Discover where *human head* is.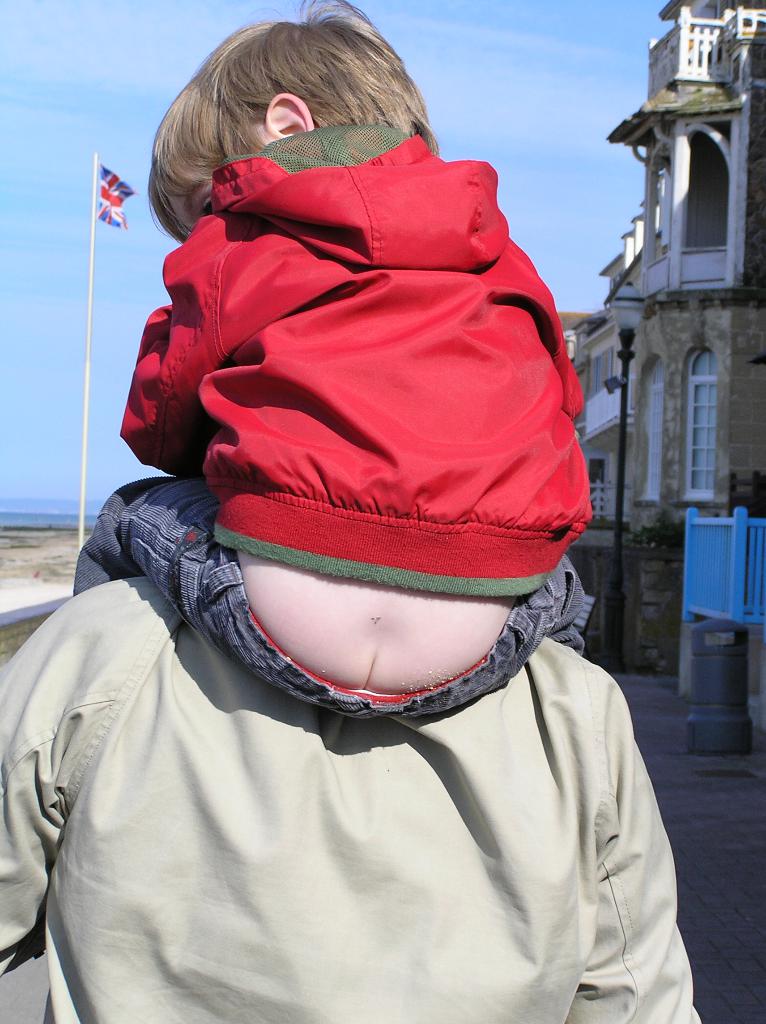
Discovered at 160:16:442:184.
